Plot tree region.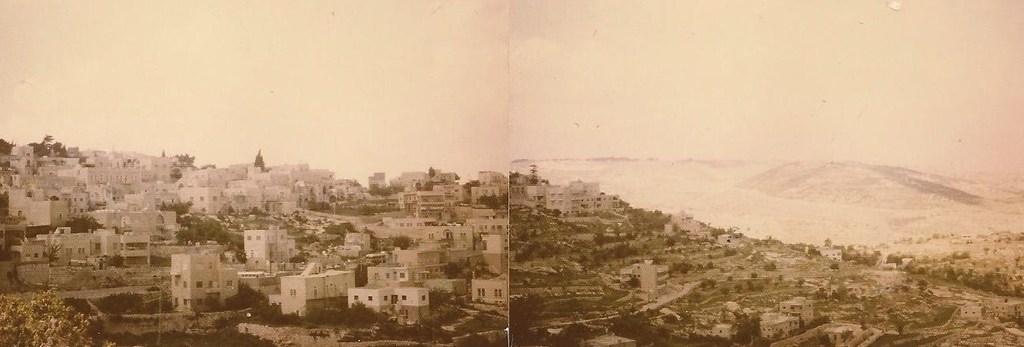
Plotted at left=401, top=237, right=407, bottom=247.
